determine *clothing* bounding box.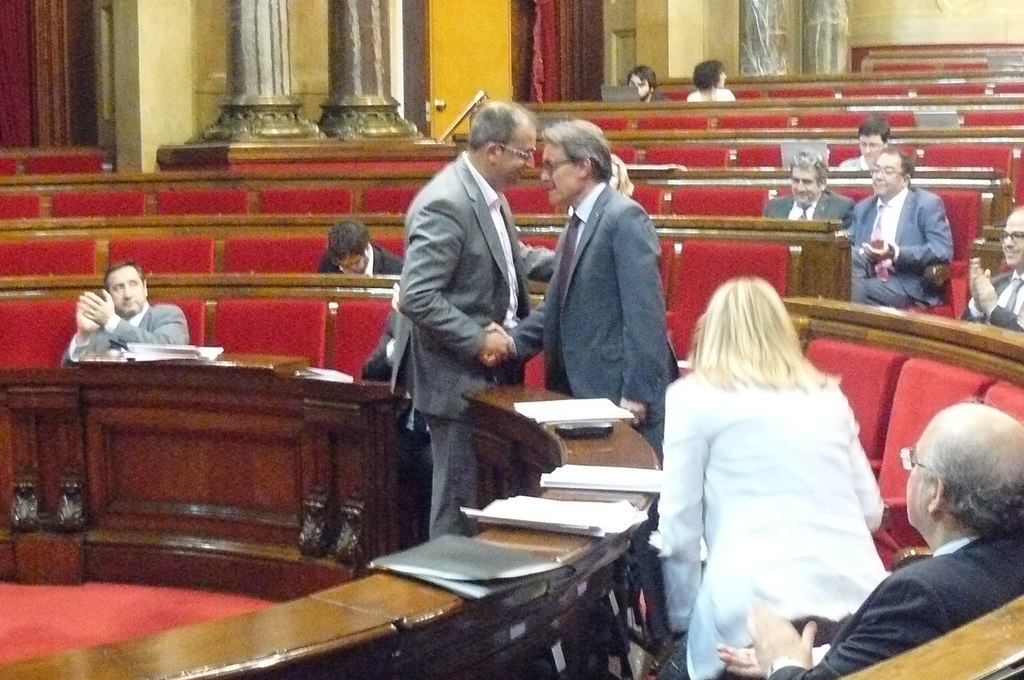
Determined: (843, 186, 956, 306).
